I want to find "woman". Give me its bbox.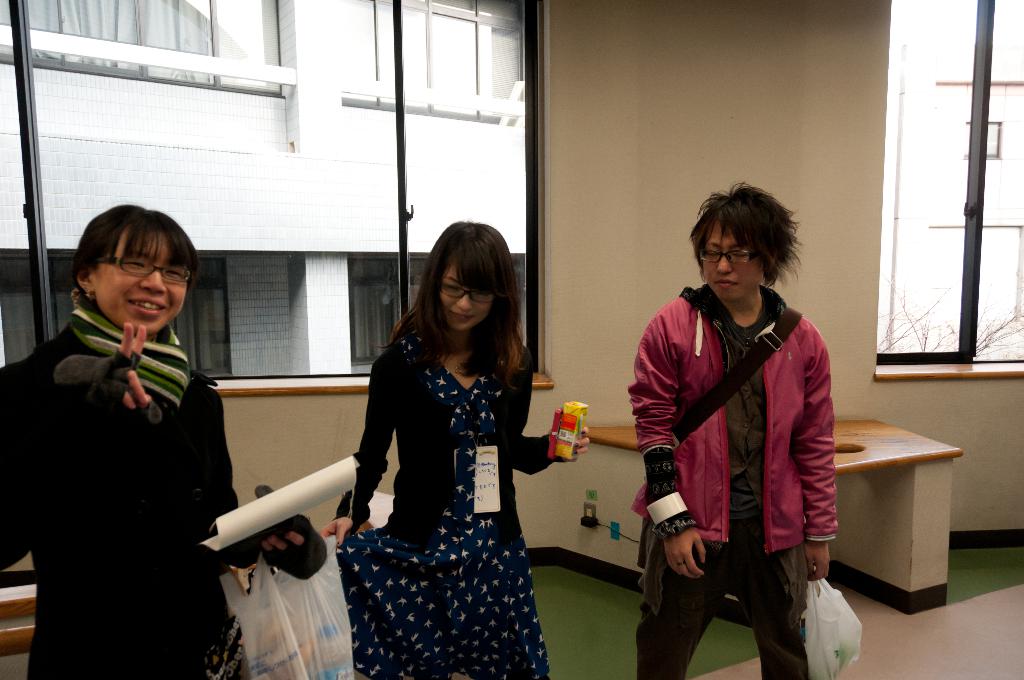
<bbox>0, 206, 333, 679</bbox>.
